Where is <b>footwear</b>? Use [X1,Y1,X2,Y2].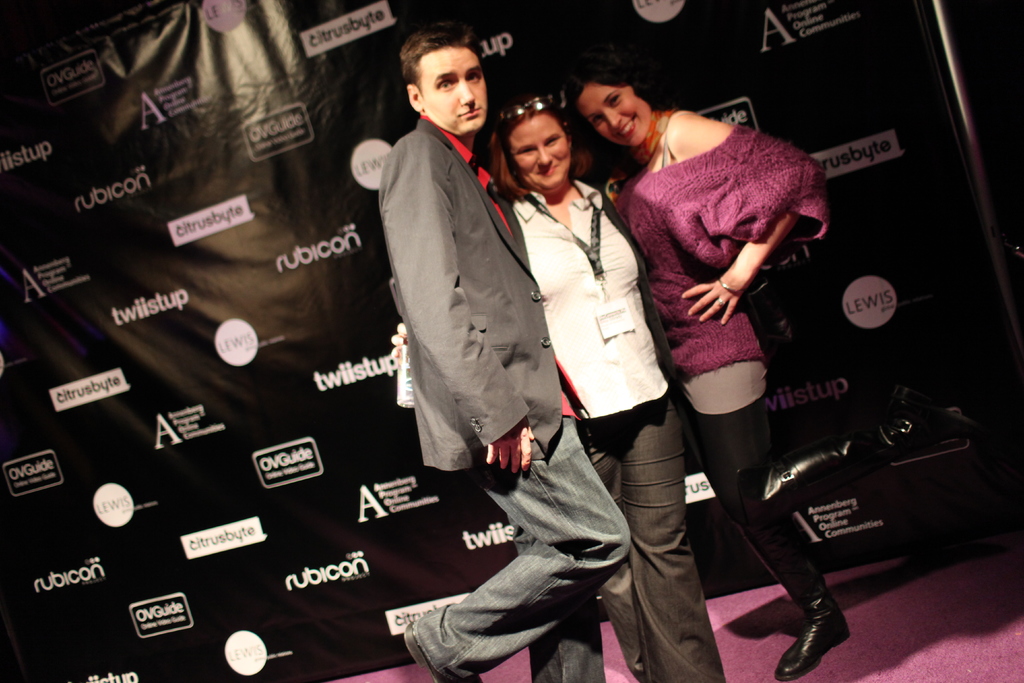
[406,625,487,682].
